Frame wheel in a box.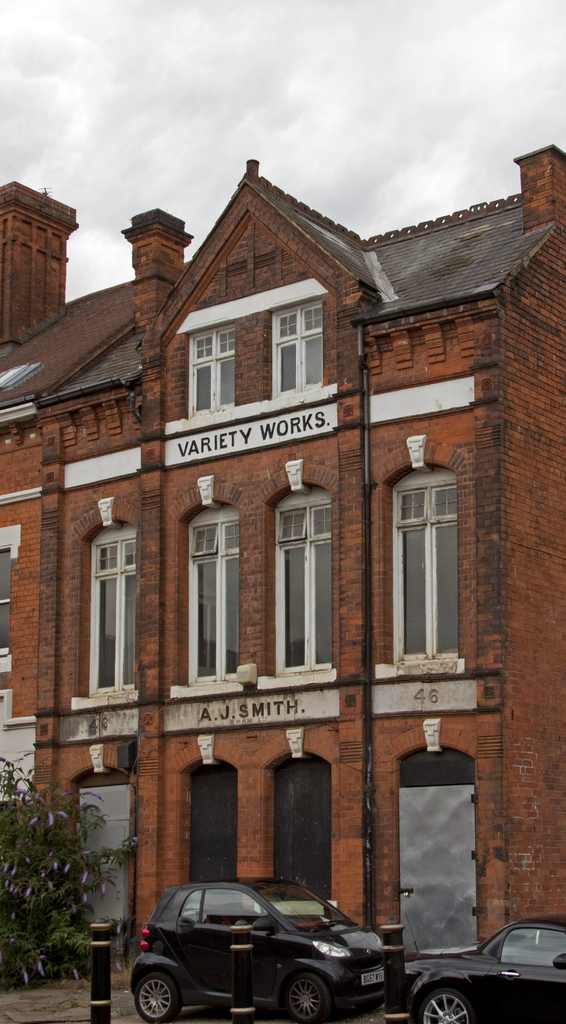
288, 975, 327, 1023.
